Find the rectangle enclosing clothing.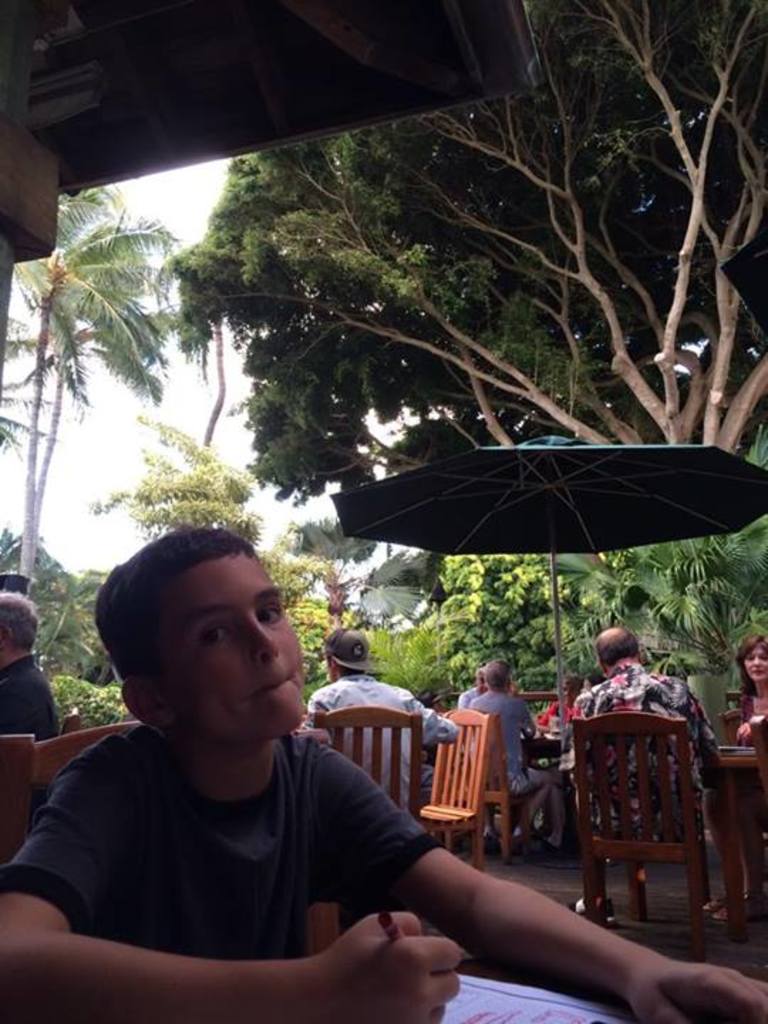
rect(474, 690, 555, 798).
